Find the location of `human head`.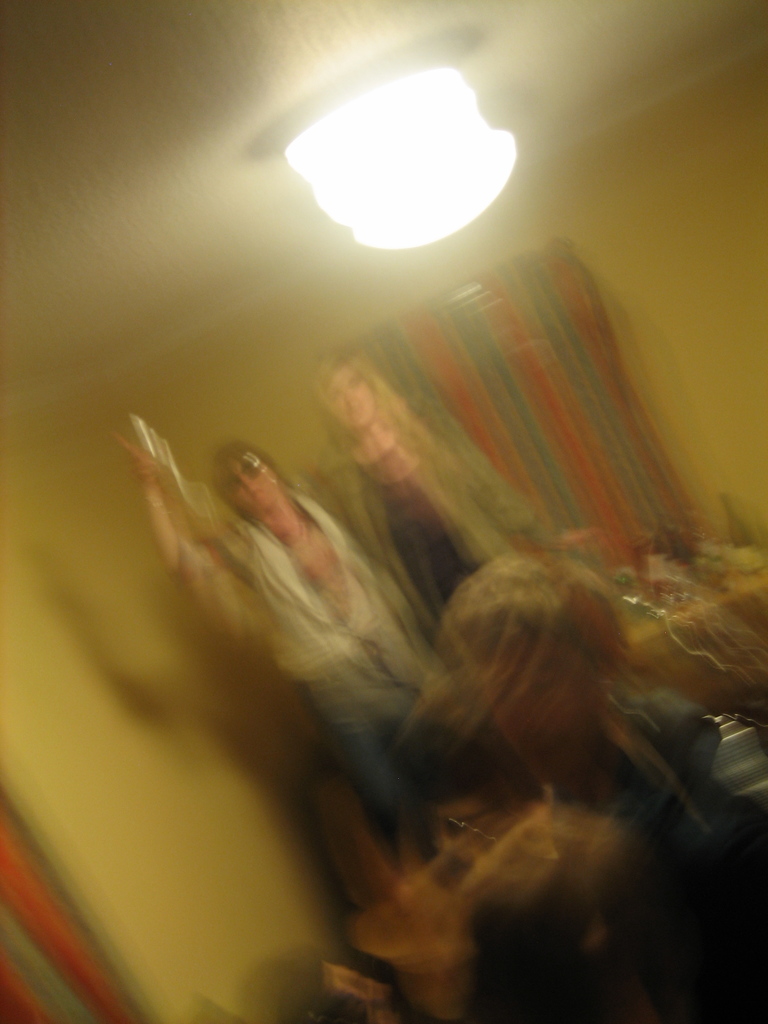
Location: detection(206, 433, 281, 515).
